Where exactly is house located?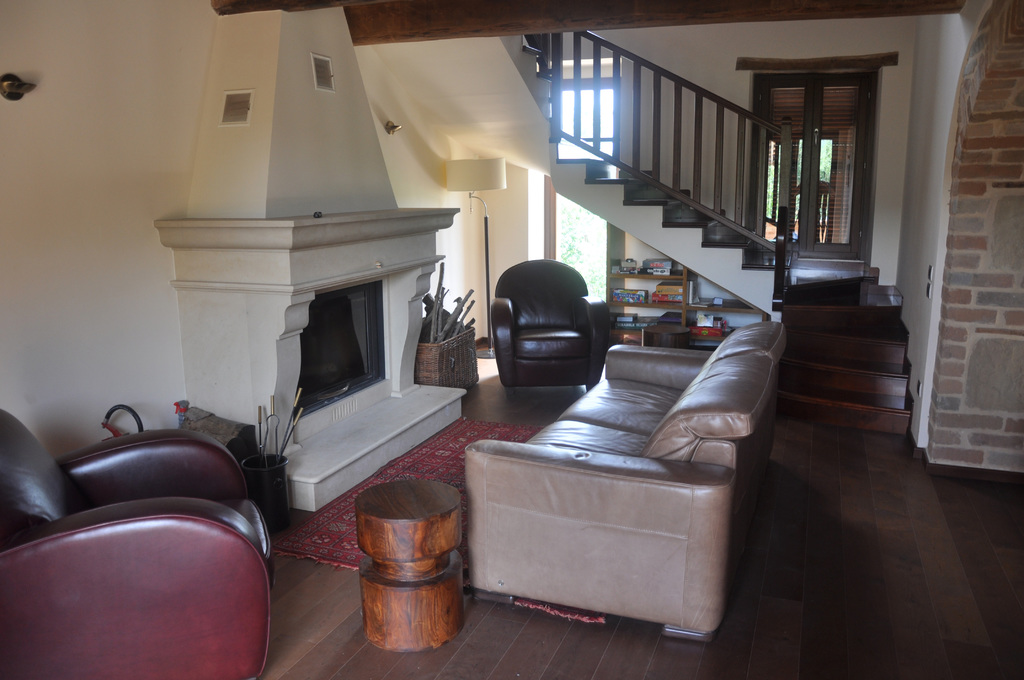
Its bounding box is box(0, 0, 1023, 654).
